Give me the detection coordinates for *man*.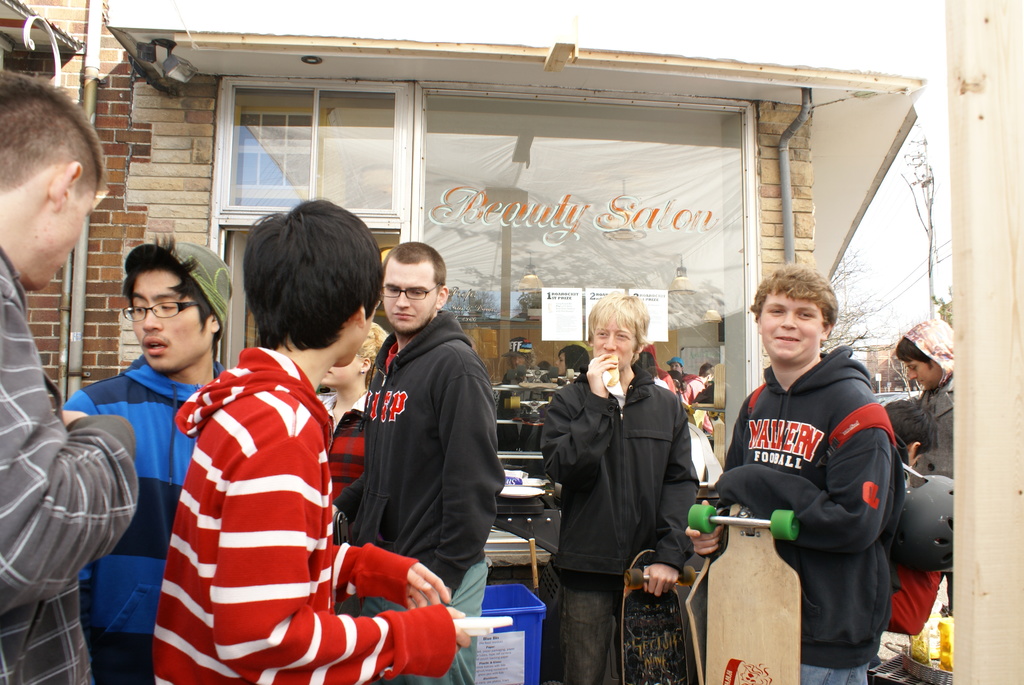
[893, 313, 958, 484].
